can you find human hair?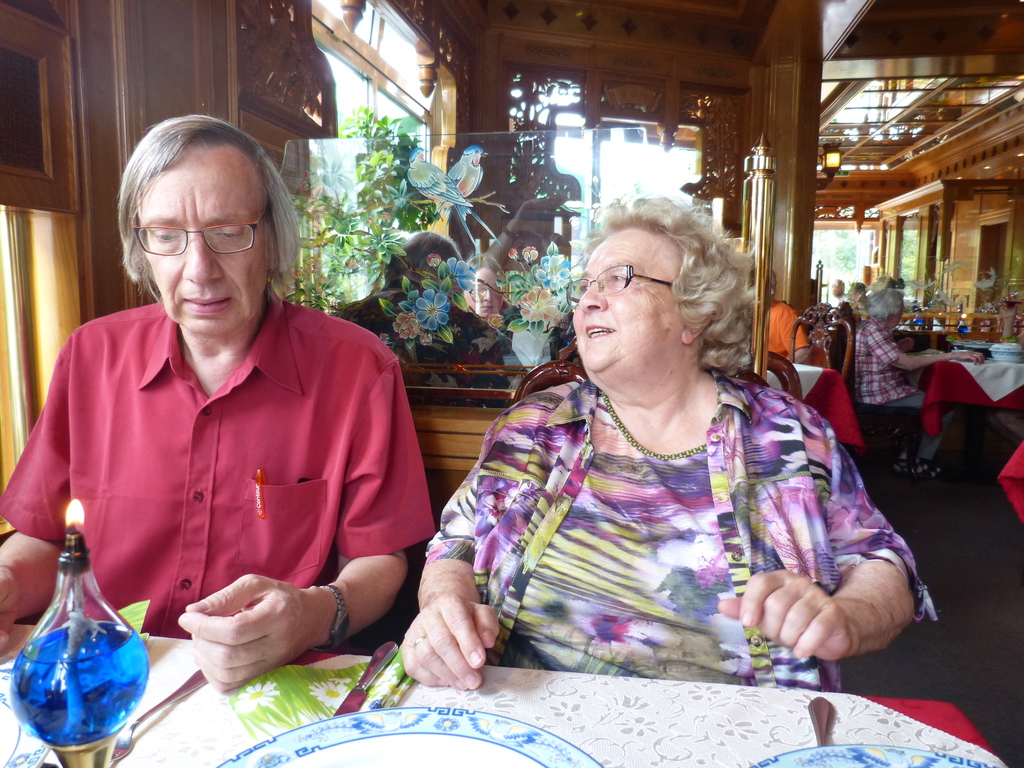
Yes, bounding box: Rect(864, 287, 906, 323).
